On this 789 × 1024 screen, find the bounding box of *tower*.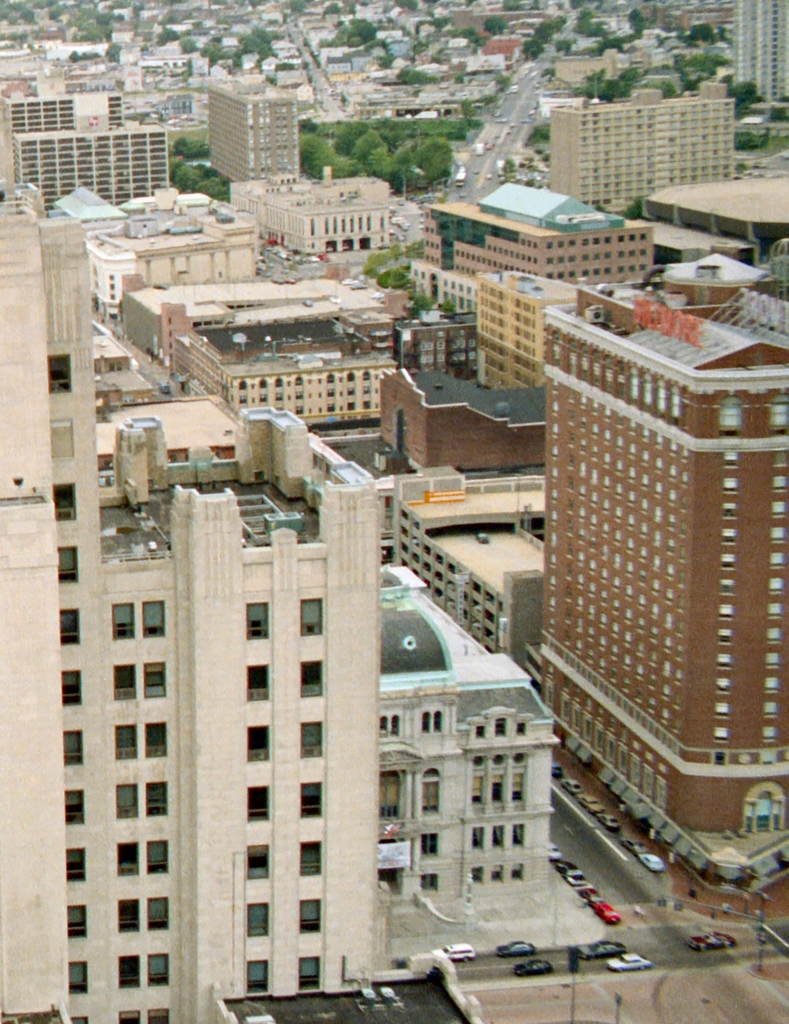
Bounding box: [509,234,788,884].
